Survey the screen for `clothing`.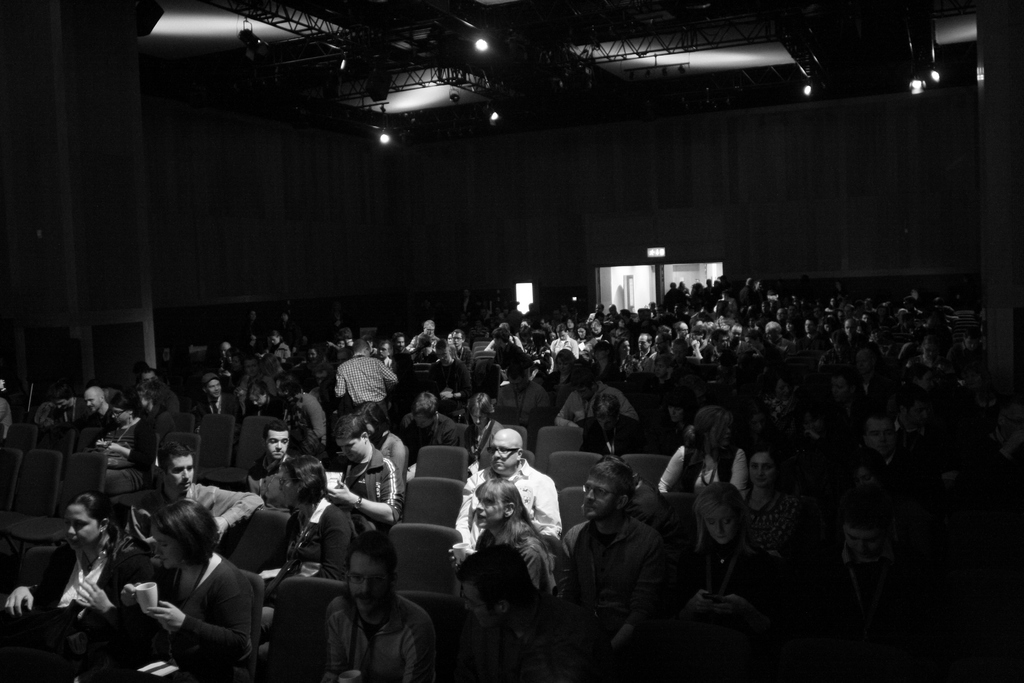
Survey found: BBox(451, 596, 573, 682).
